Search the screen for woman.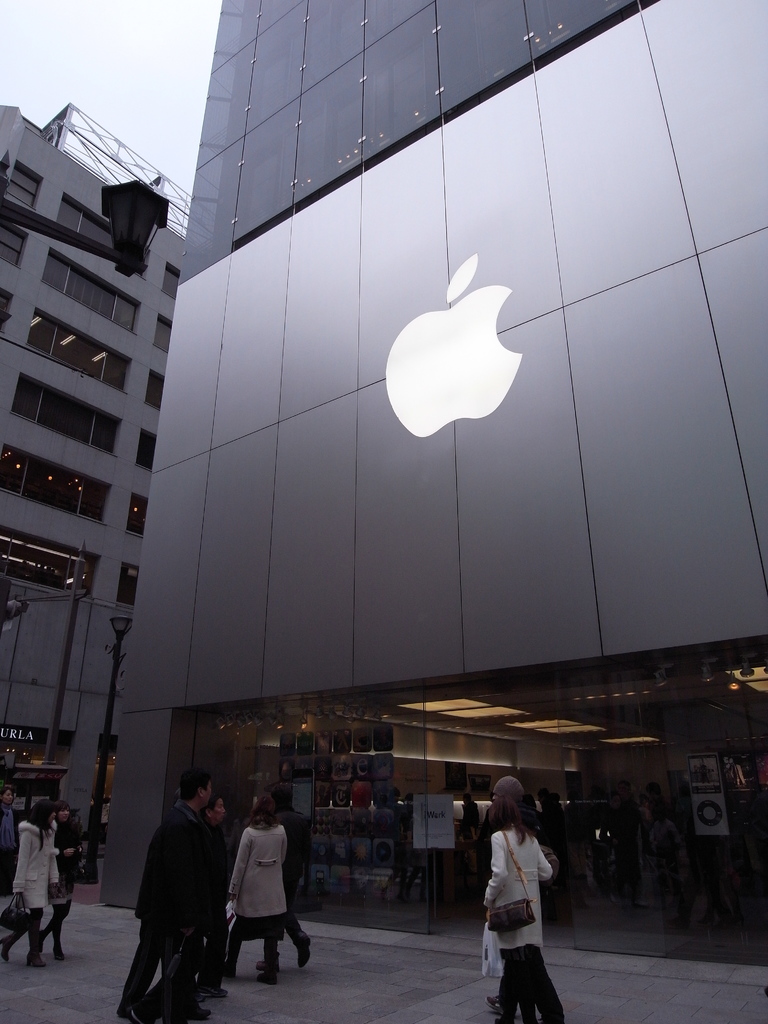
Found at bbox=[0, 796, 65, 972].
